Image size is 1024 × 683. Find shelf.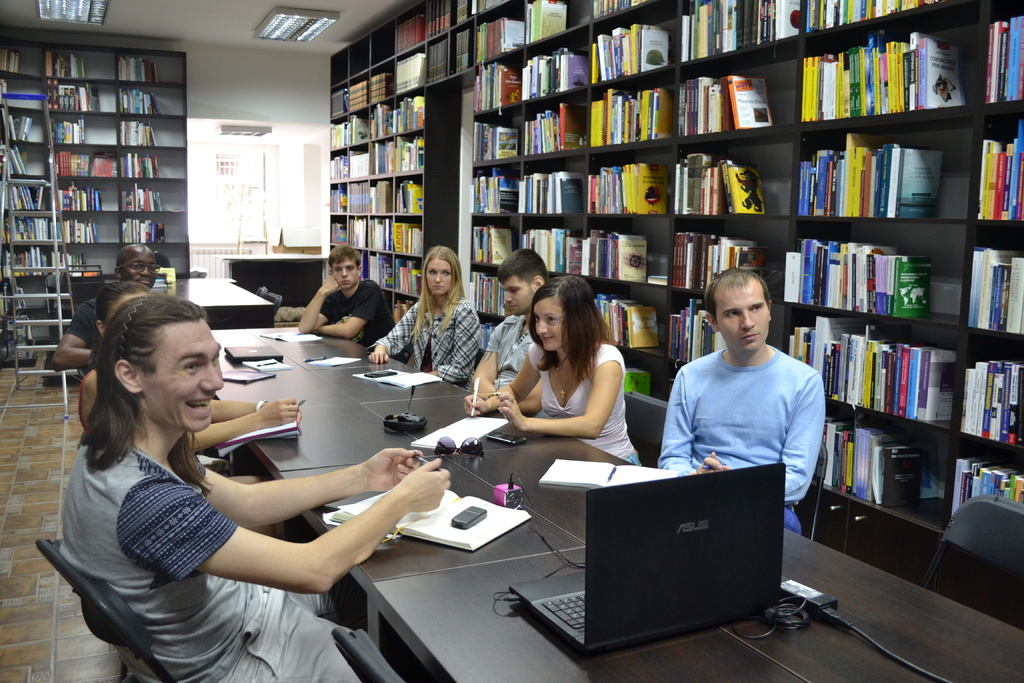
388/175/408/215.
